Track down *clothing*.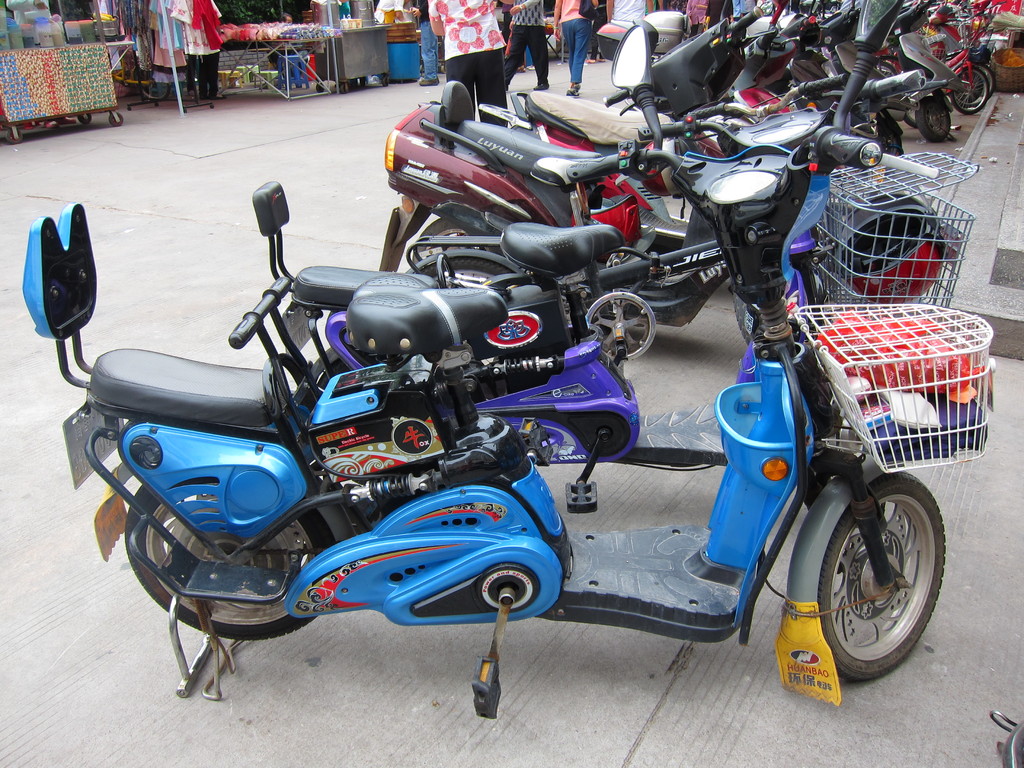
Tracked to [613, 0, 646, 27].
